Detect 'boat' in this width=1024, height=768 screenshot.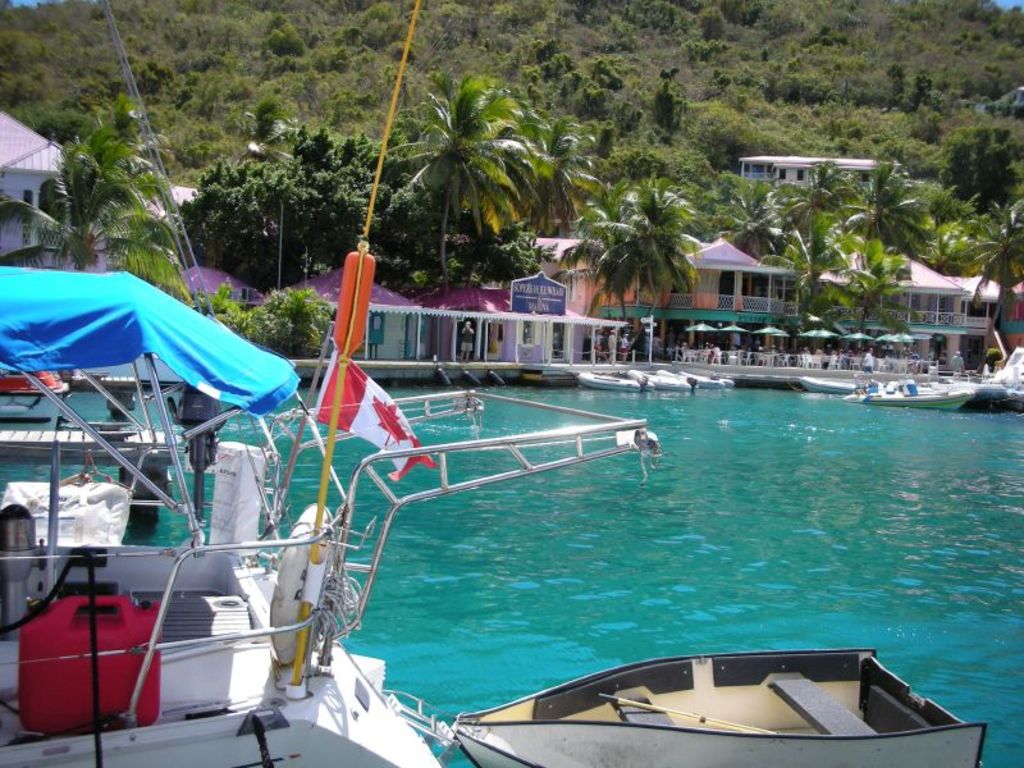
Detection: Rect(623, 369, 689, 390).
